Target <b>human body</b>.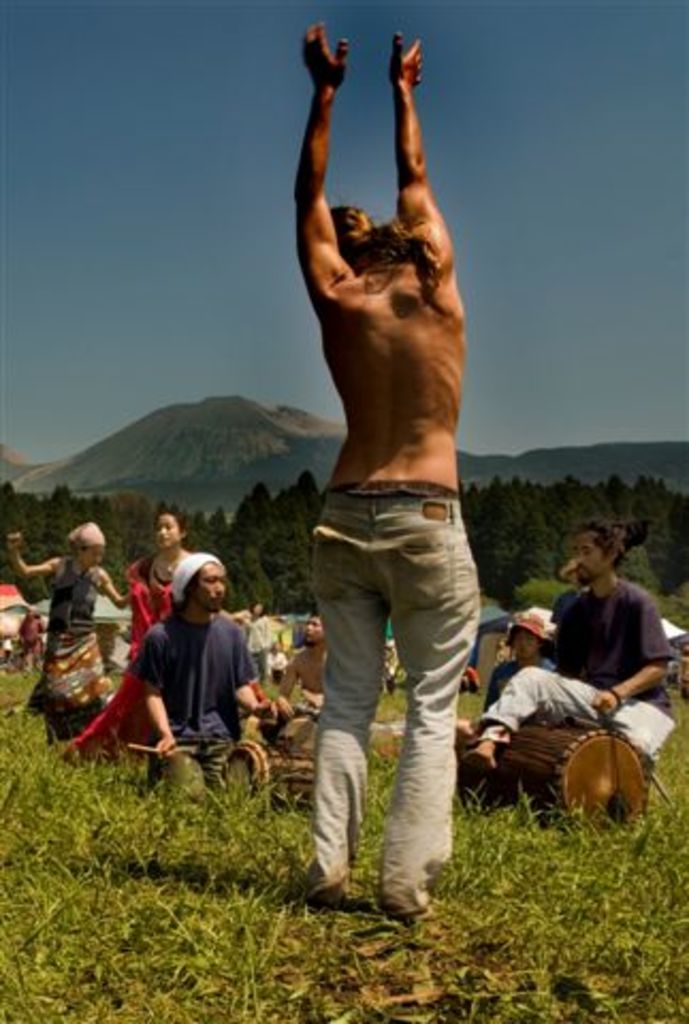
Target region: 62/501/196/764.
